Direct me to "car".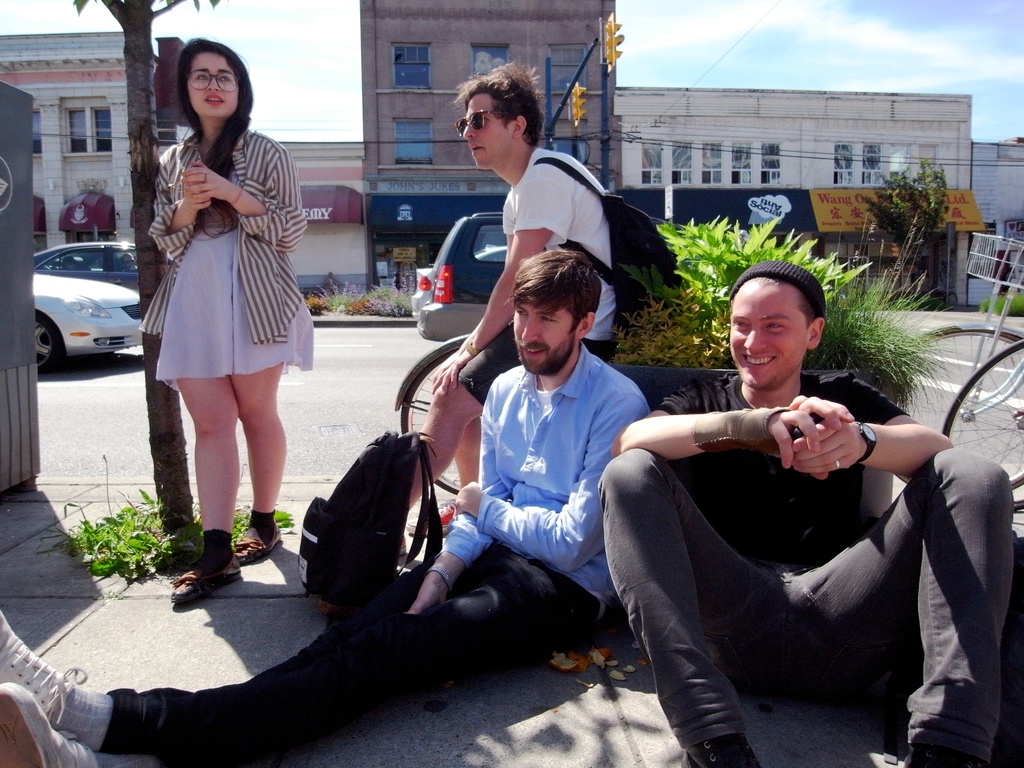
Direction: [413,208,506,337].
